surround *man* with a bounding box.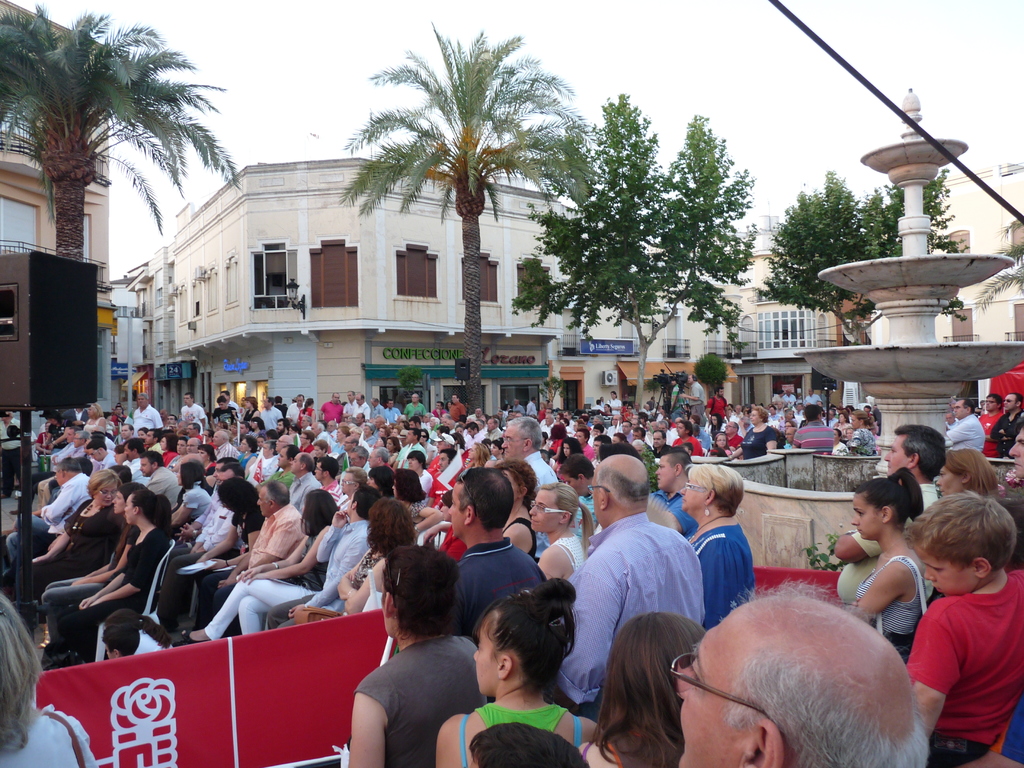
bbox=(563, 454, 710, 726).
